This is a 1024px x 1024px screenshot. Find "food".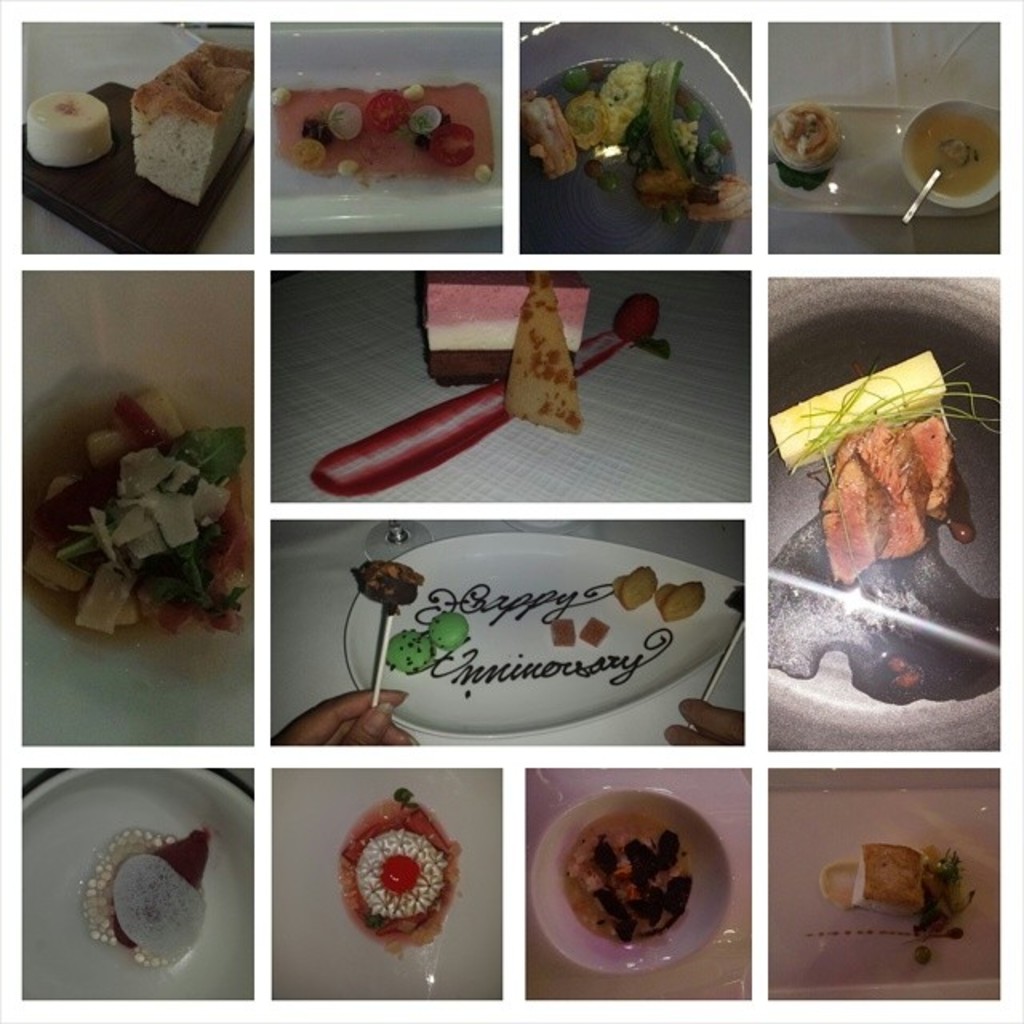
Bounding box: (left=126, top=38, right=256, bottom=206).
